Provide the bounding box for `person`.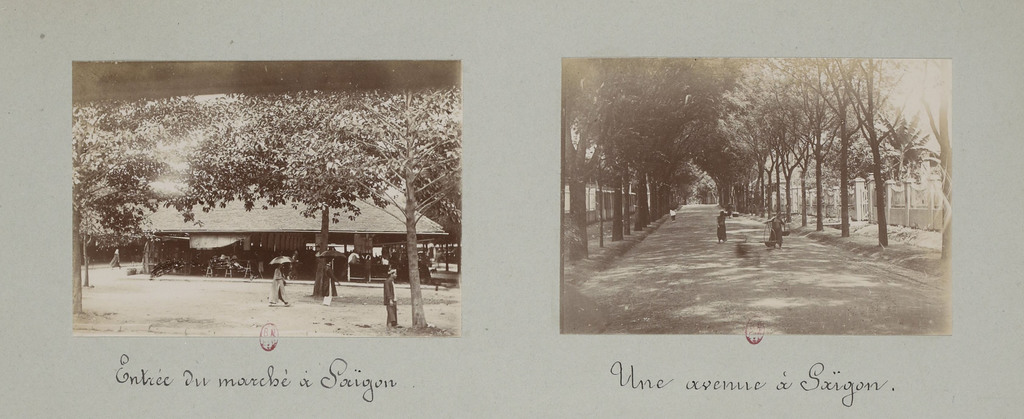
(left=322, top=255, right=340, bottom=306).
